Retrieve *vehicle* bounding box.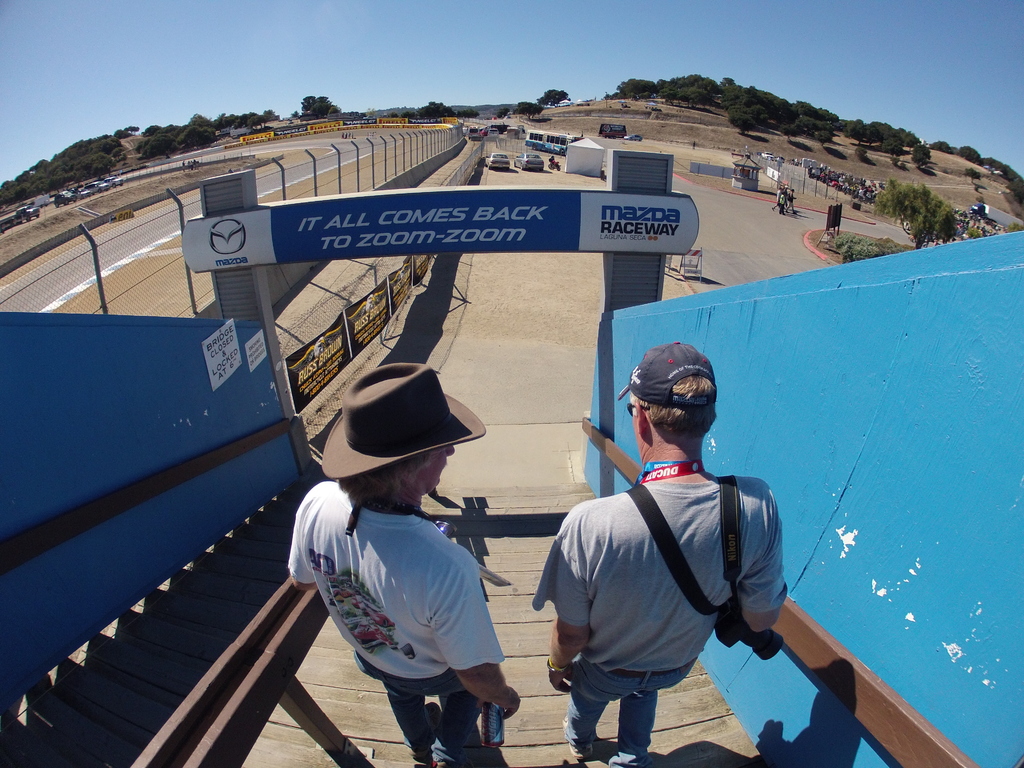
Bounding box: bbox(547, 156, 563, 172).
